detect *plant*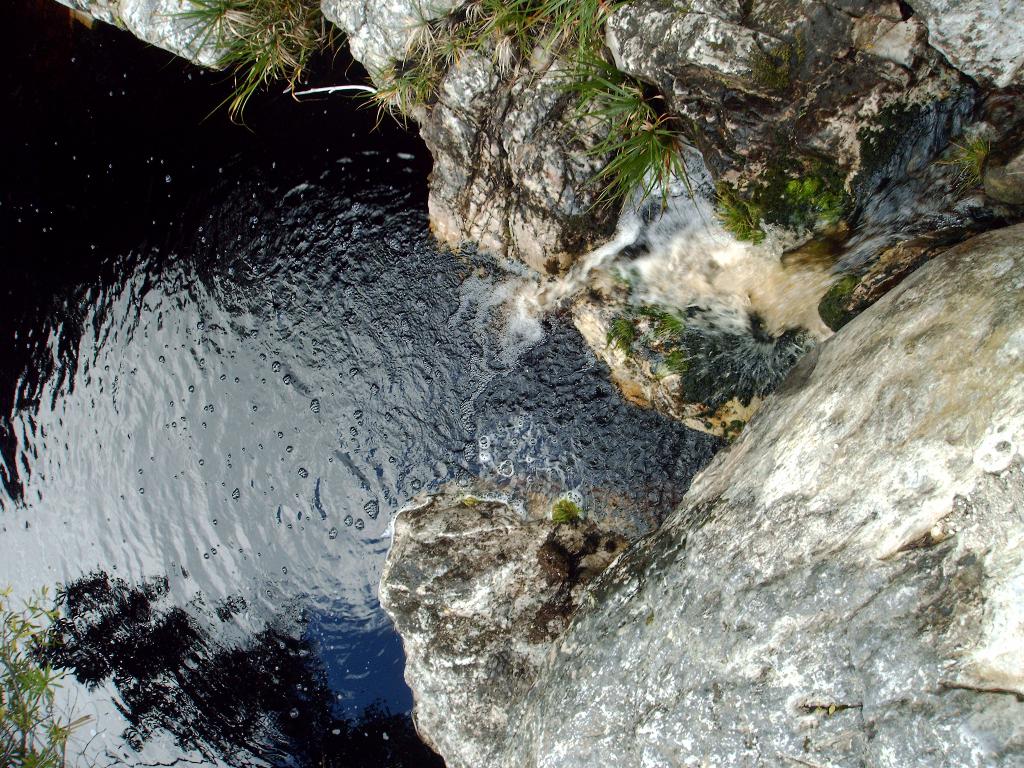
region(0, 582, 94, 767)
